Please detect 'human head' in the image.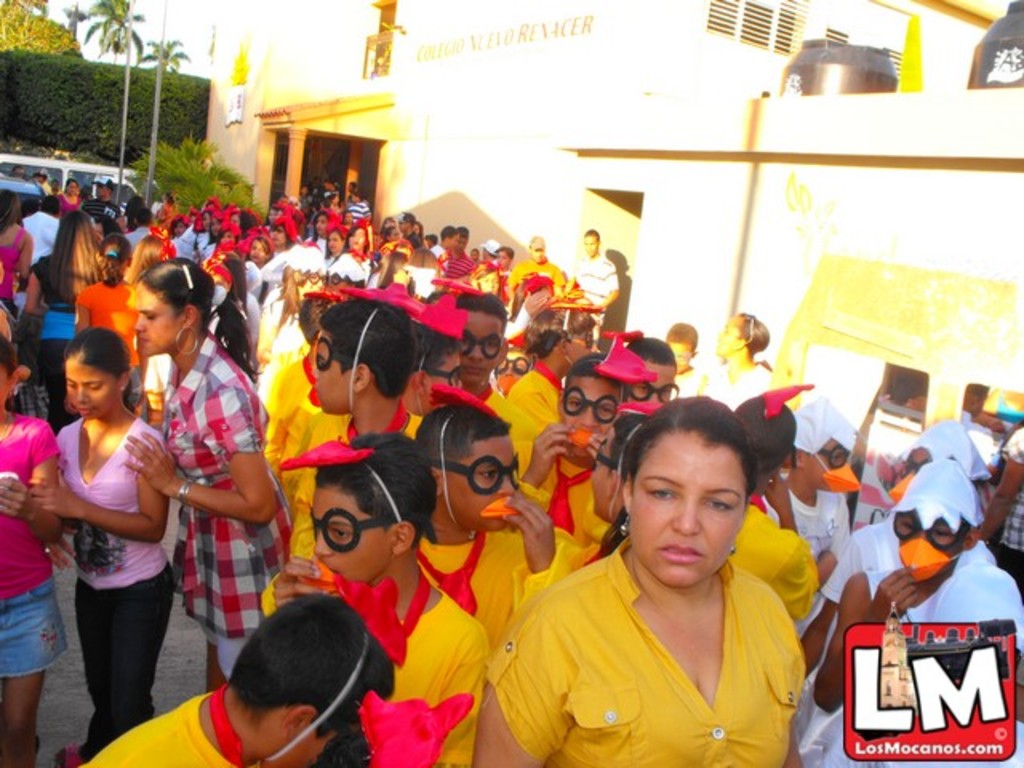
l=421, t=333, r=467, b=389.
